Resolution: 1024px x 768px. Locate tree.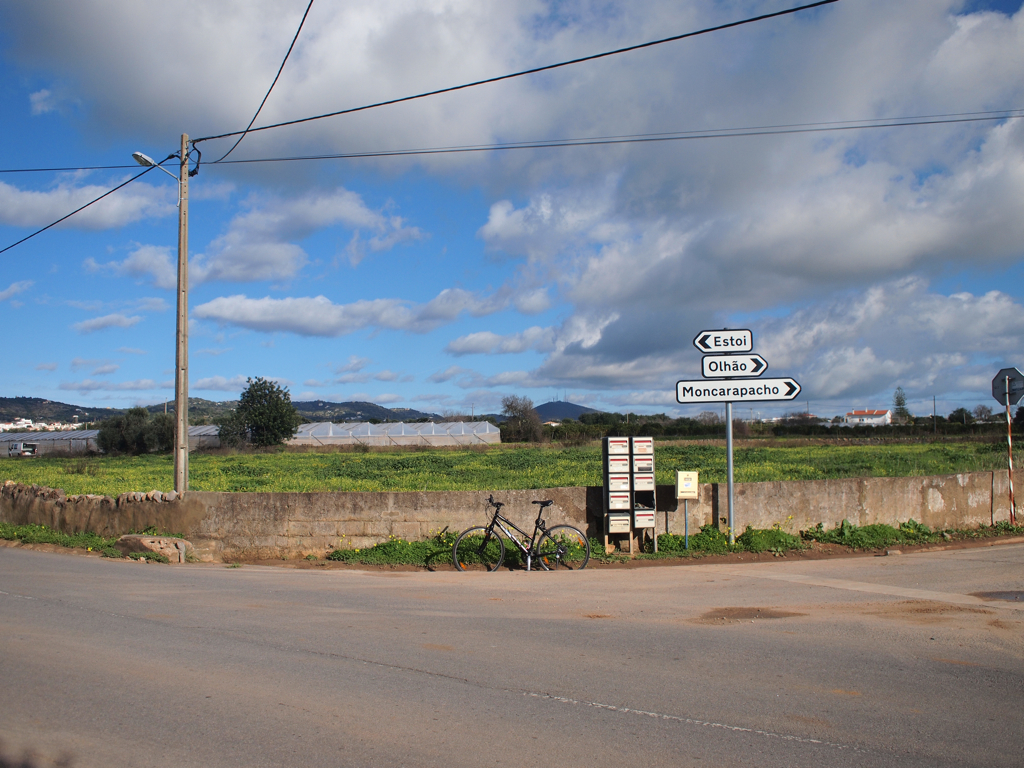
box(221, 379, 305, 445).
